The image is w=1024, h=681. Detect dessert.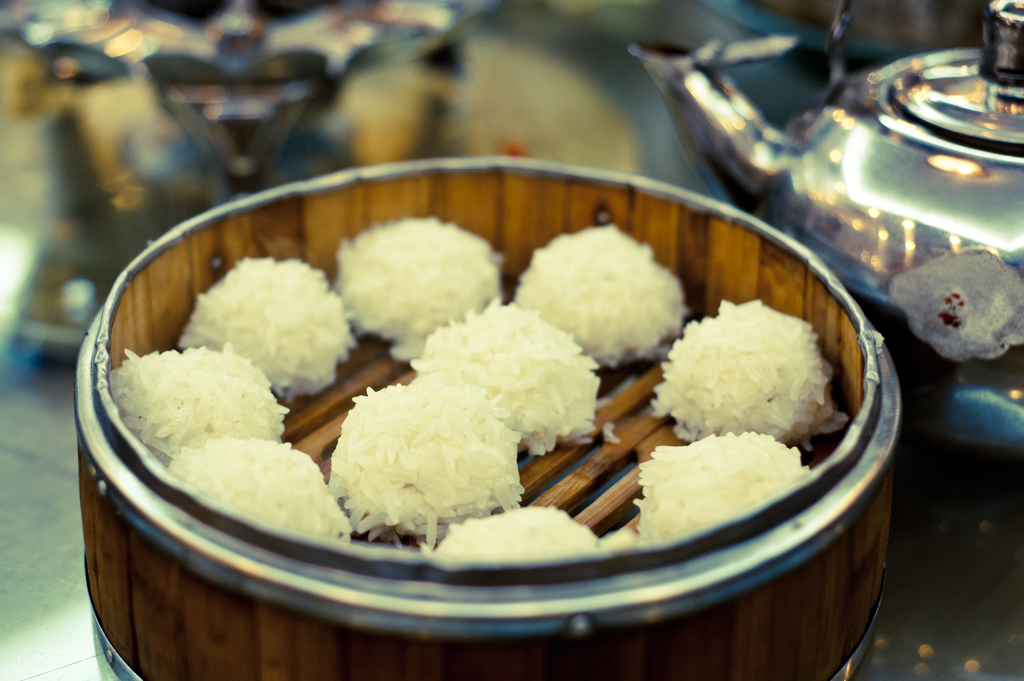
Detection: (left=644, top=294, right=860, bottom=466).
